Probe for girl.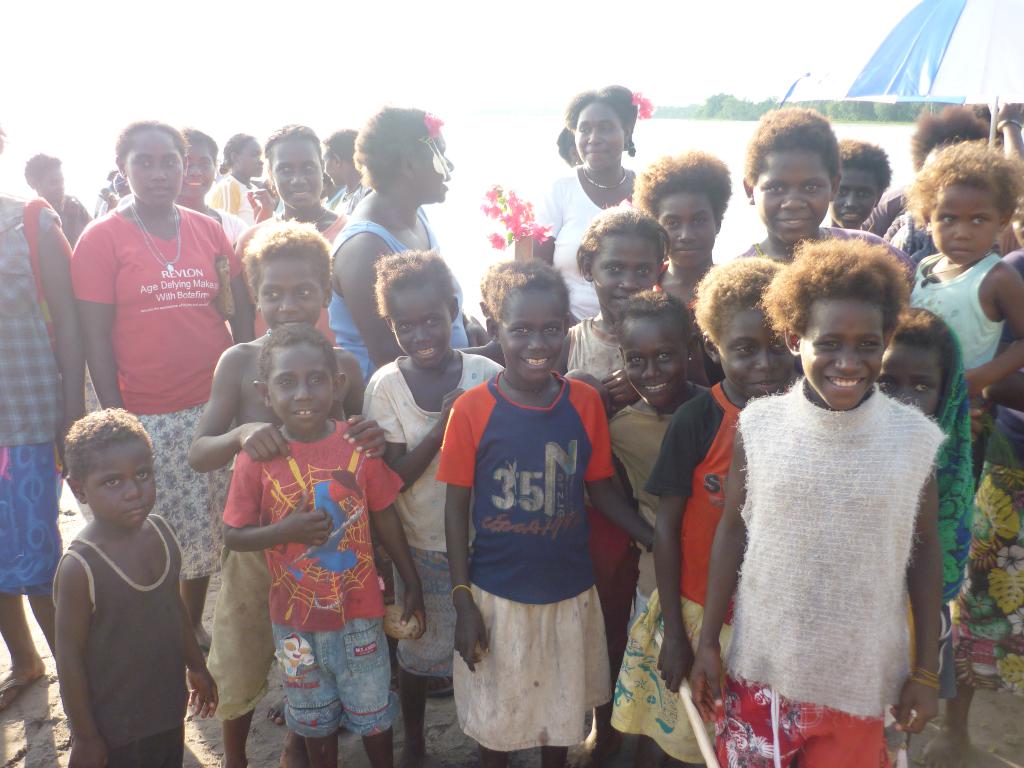
Probe result: 636 149 733 323.
